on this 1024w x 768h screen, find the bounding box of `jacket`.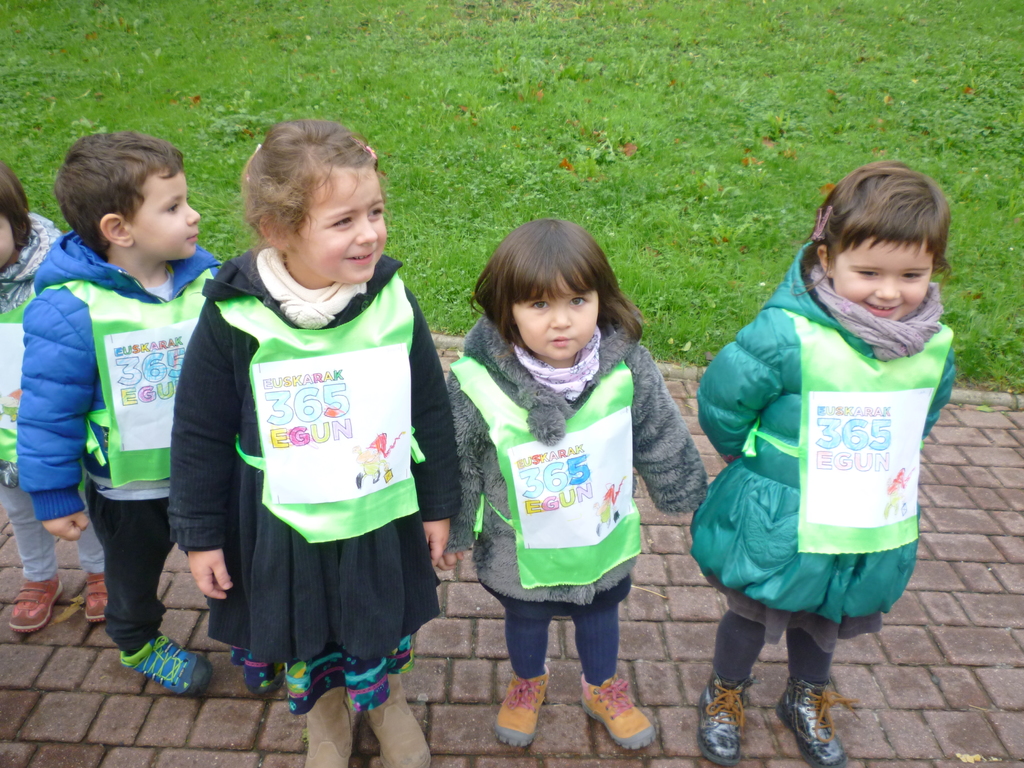
Bounding box: {"left": 445, "top": 312, "right": 714, "bottom": 614}.
